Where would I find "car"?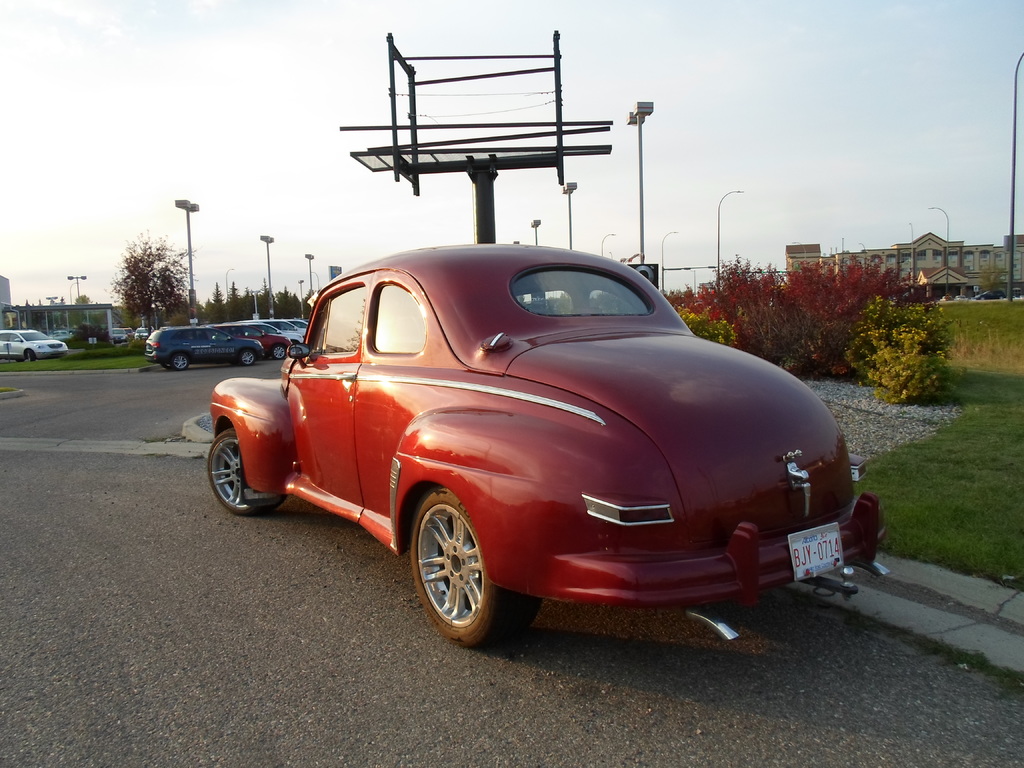
At 262, 317, 309, 349.
